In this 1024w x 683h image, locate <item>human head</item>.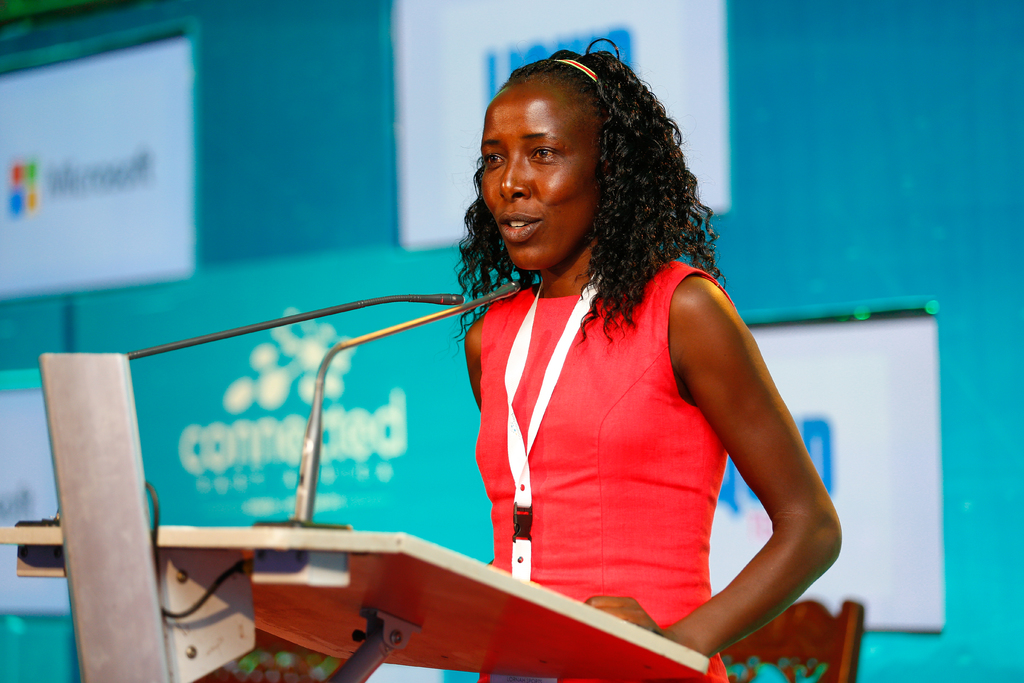
Bounding box: select_region(478, 59, 636, 277).
